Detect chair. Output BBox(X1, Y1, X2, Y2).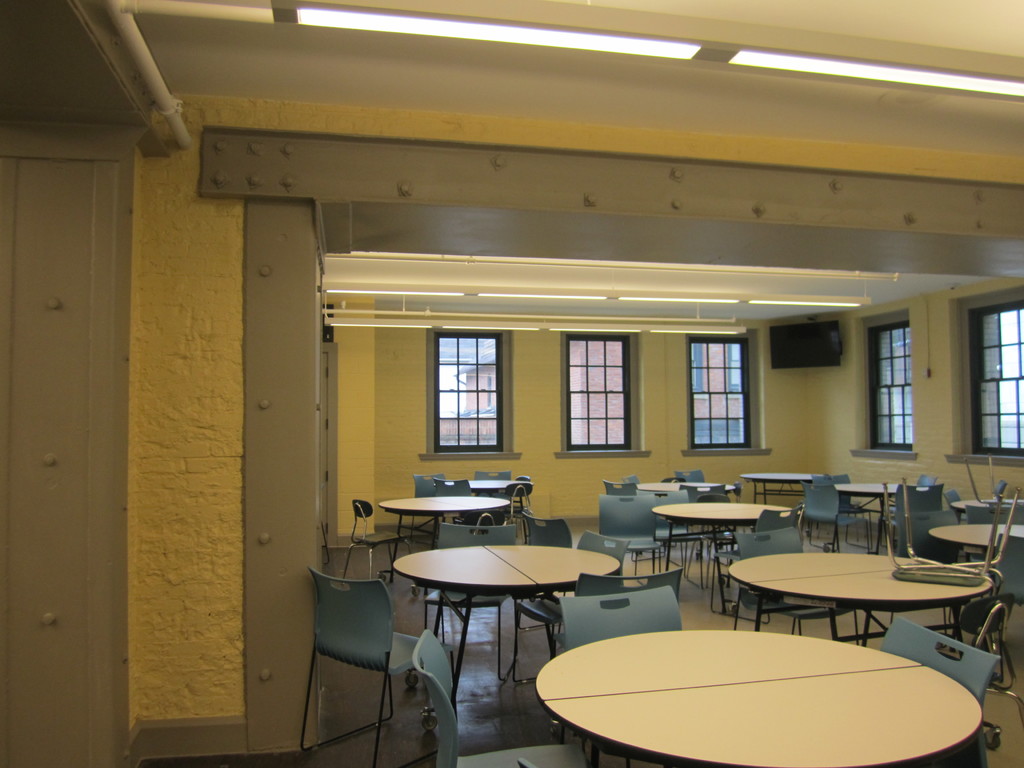
BBox(806, 476, 876, 554).
